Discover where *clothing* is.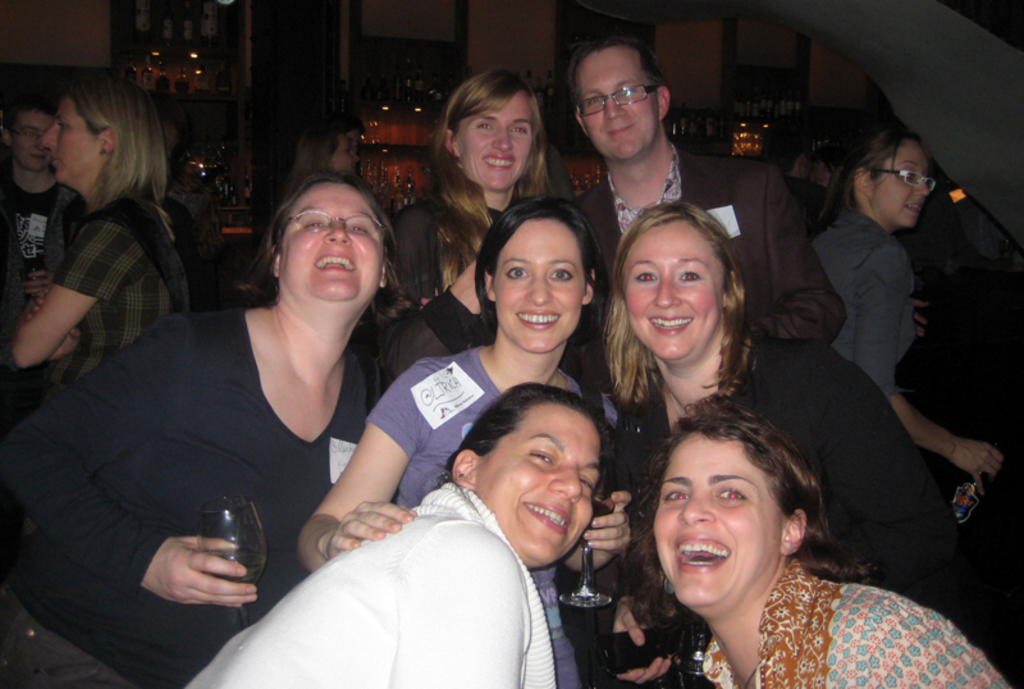
Discovered at 0 169 77 288.
